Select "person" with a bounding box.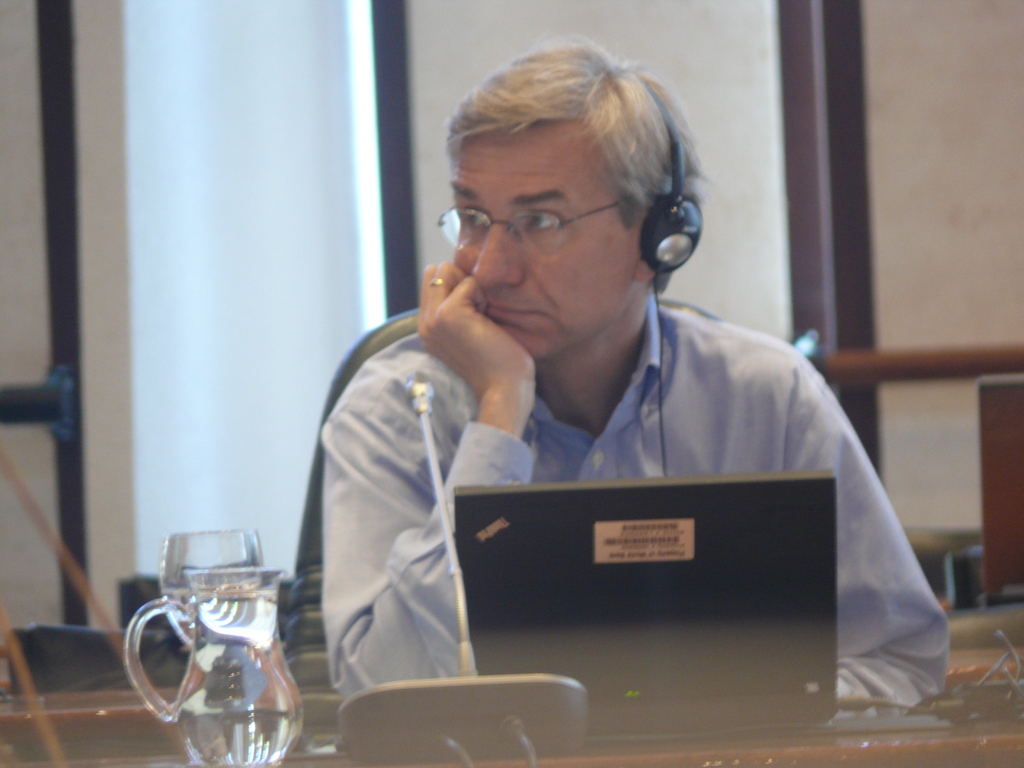
rect(291, 49, 922, 740).
